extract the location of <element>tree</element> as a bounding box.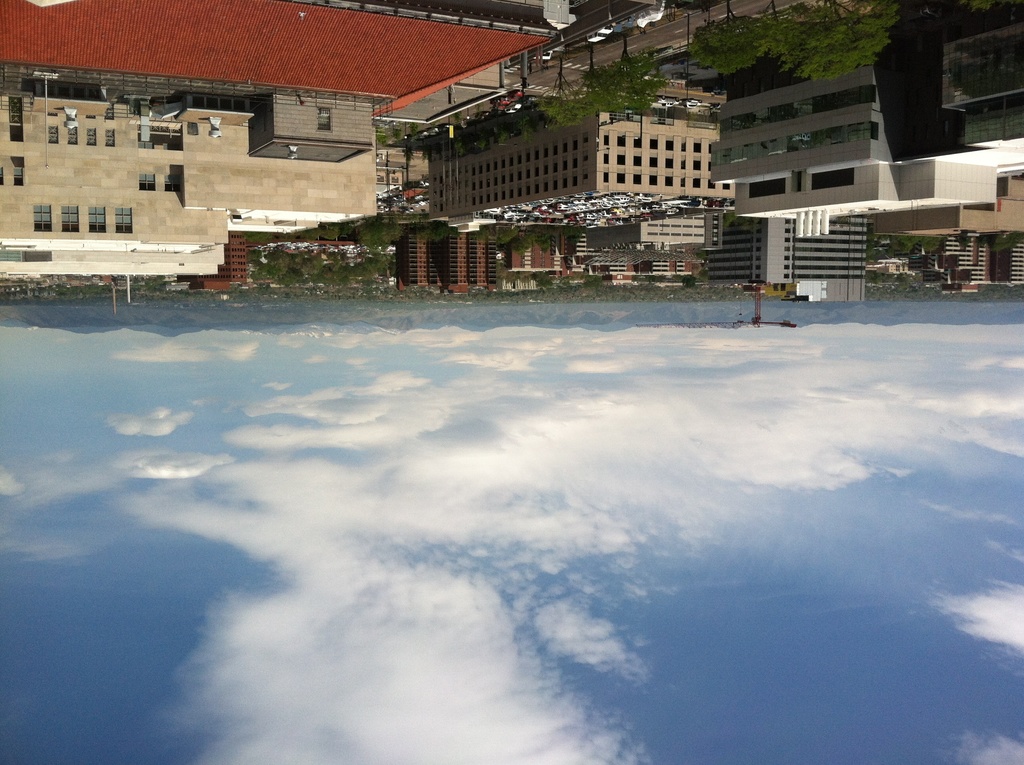
<region>584, 270, 600, 289</region>.
